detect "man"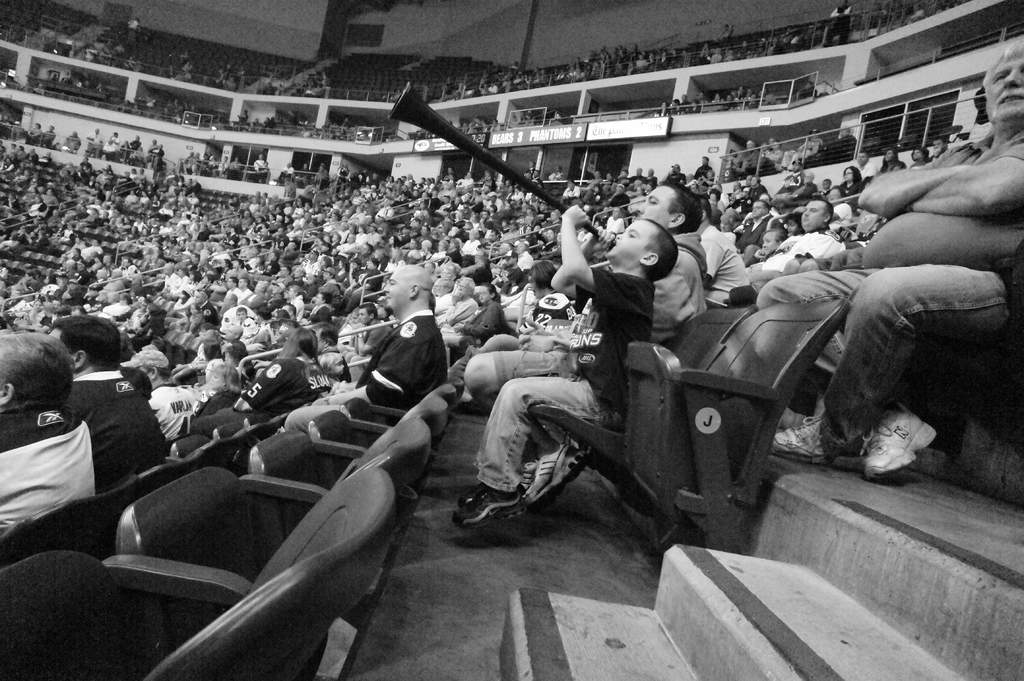
box(0, 335, 93, 542)
